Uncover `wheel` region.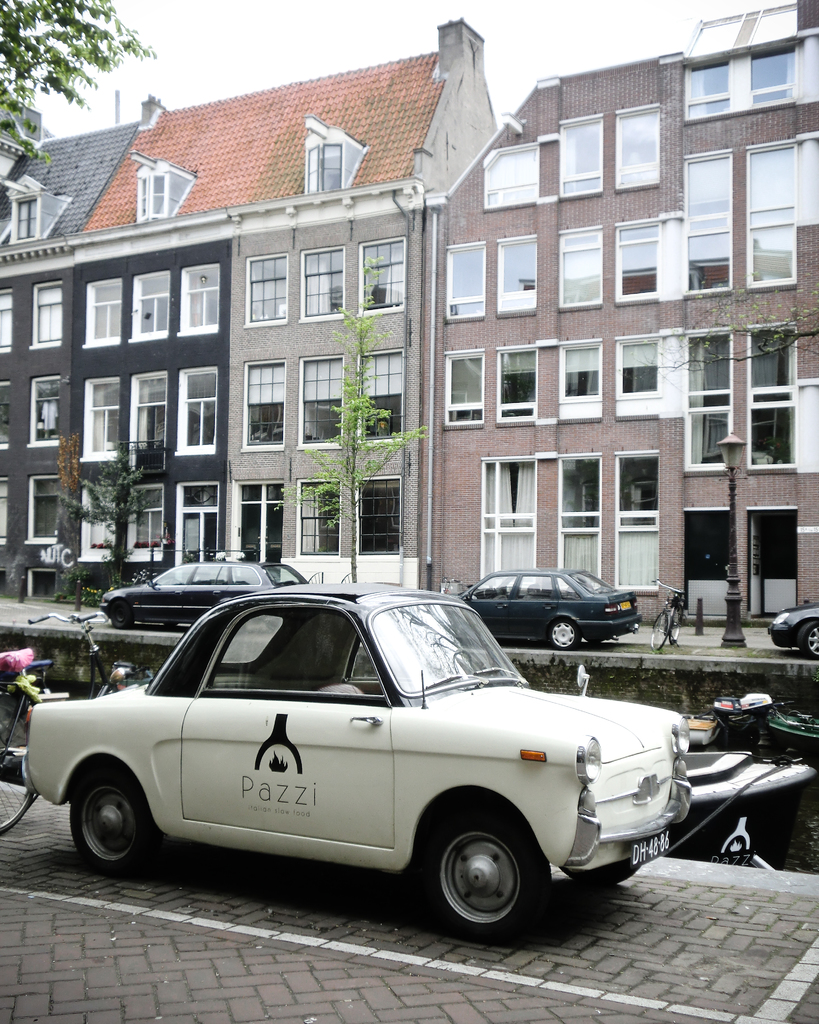
Uncovered: 562 863 648 886.
